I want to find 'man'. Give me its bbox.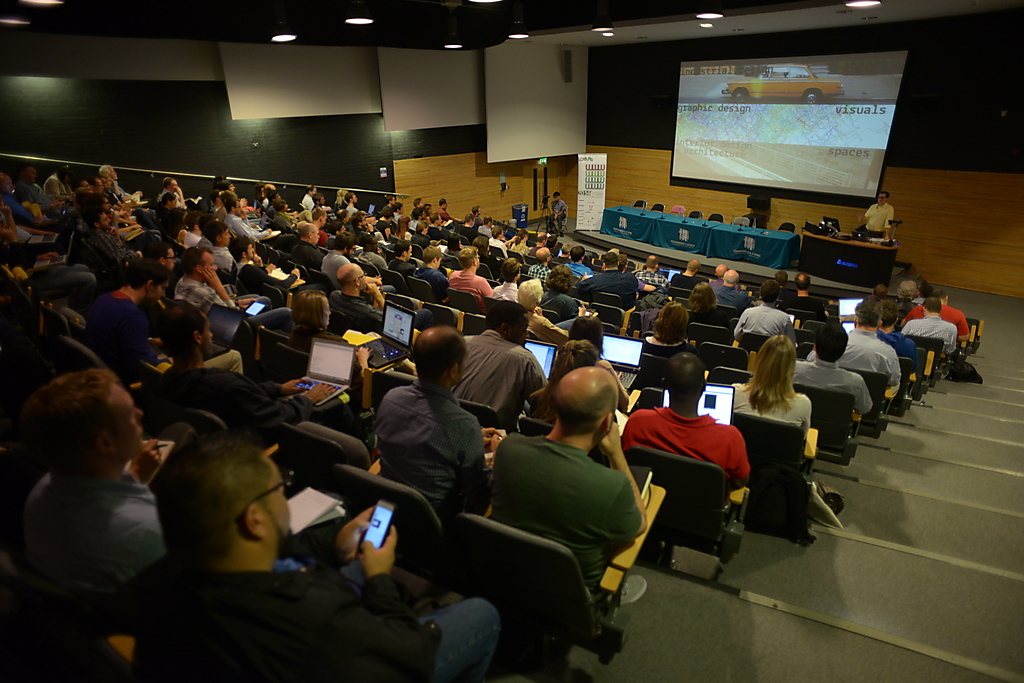
203/229/237/269.
